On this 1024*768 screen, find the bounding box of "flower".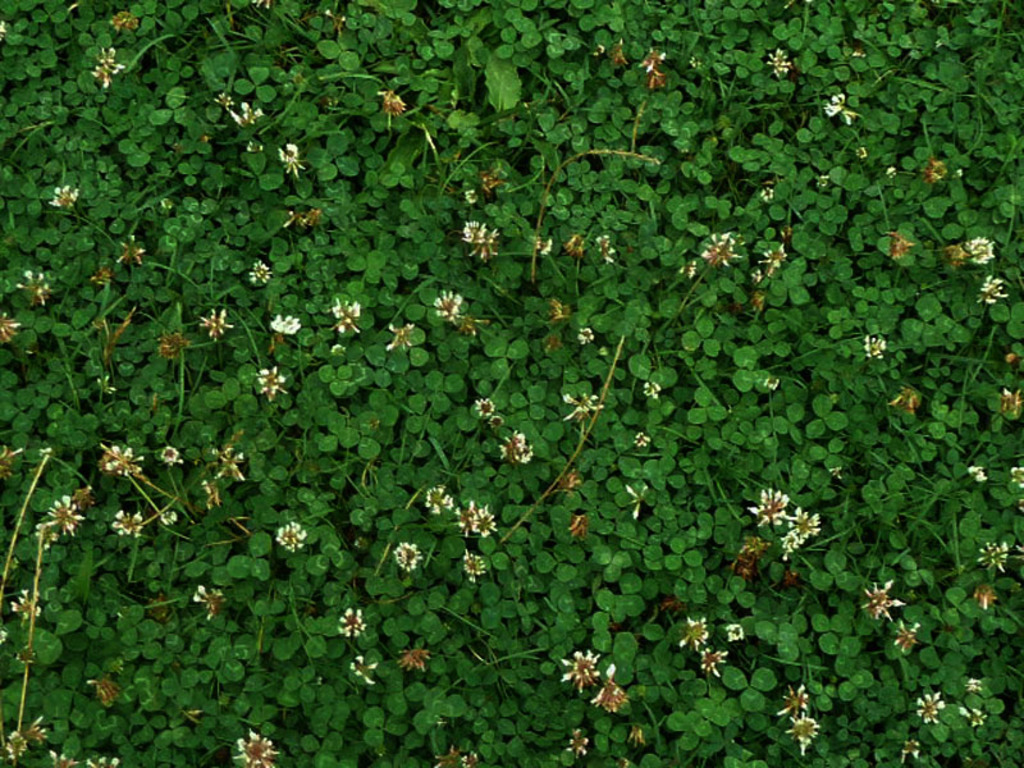
Bounding box: {"x1": 86, "y1": 45, "x2": 128, "y2": 93}.
